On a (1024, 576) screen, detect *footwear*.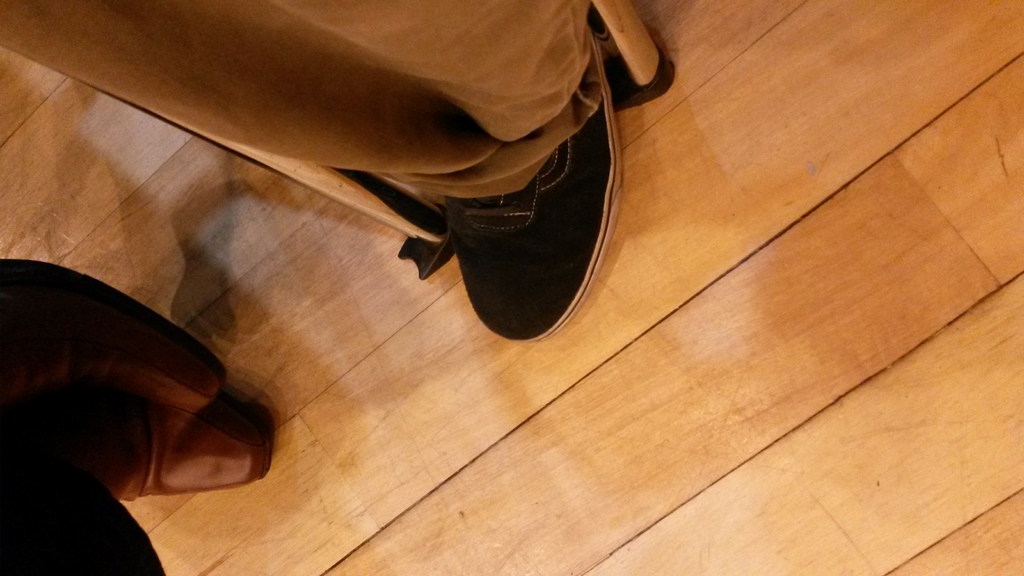
locate(8, 248, 233, 412).
